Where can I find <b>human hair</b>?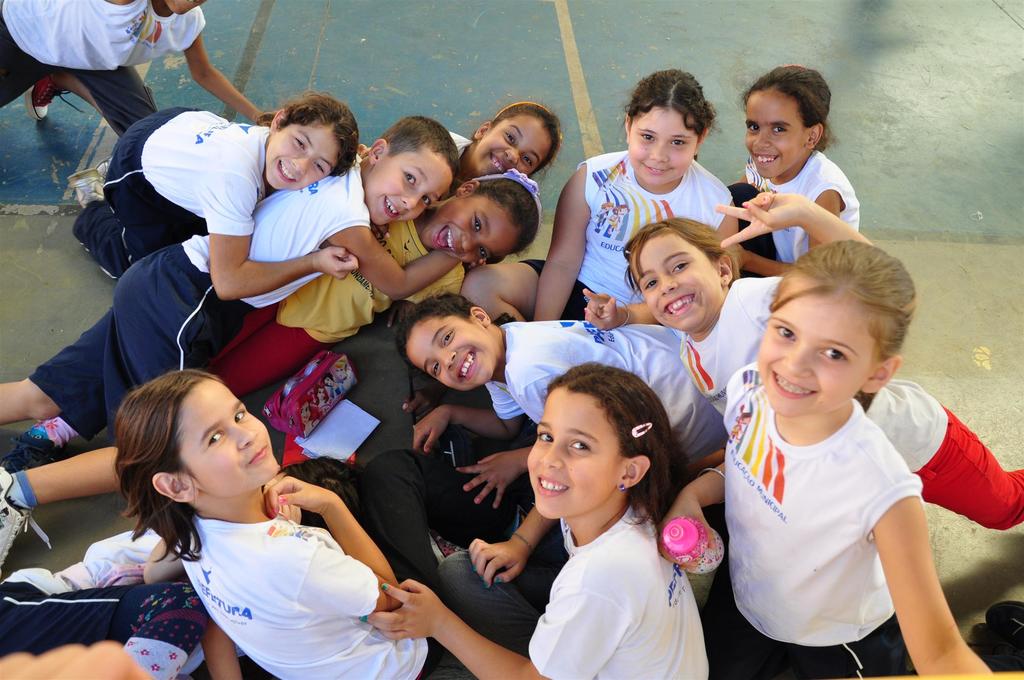
You can find it at bbox(763, 238, 917, 412).
